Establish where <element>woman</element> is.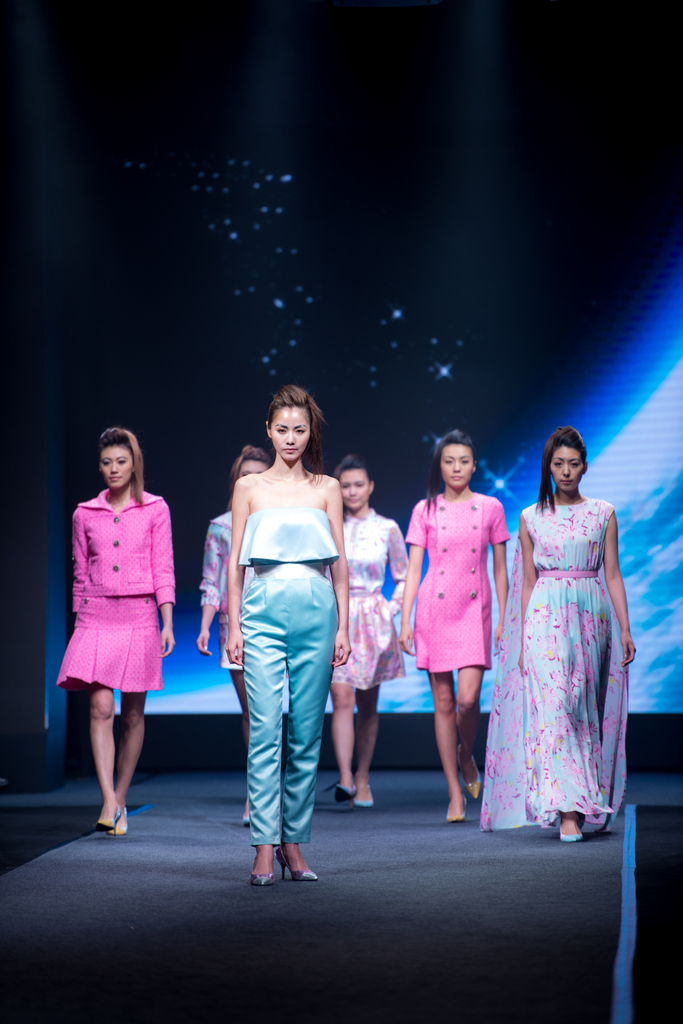
Established at [219,381,350,883].
